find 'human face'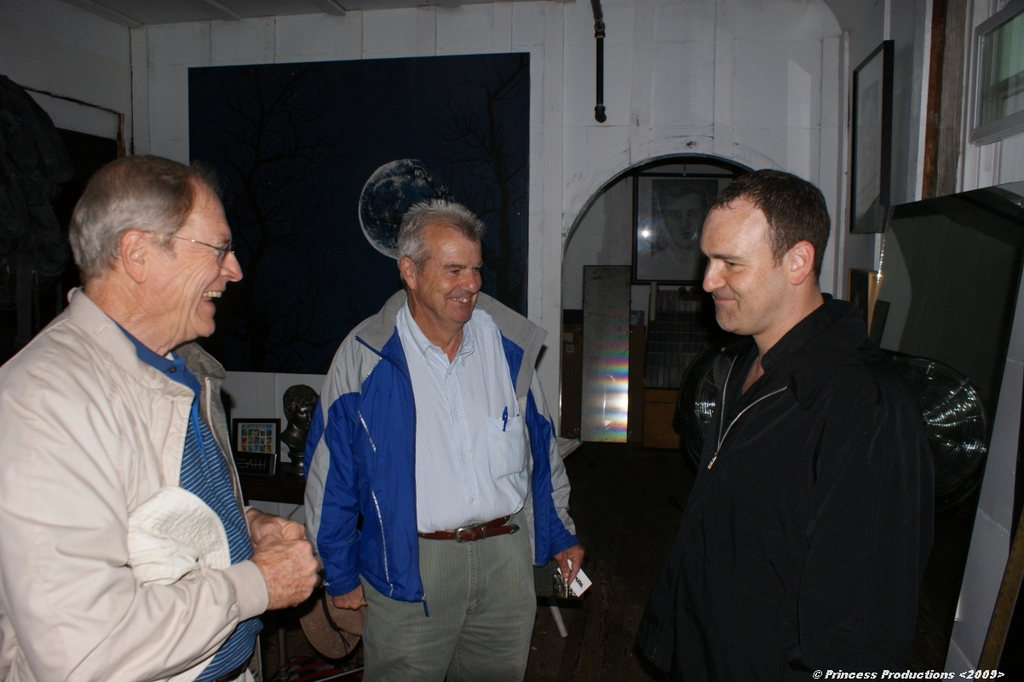
(700,211,789,330)
